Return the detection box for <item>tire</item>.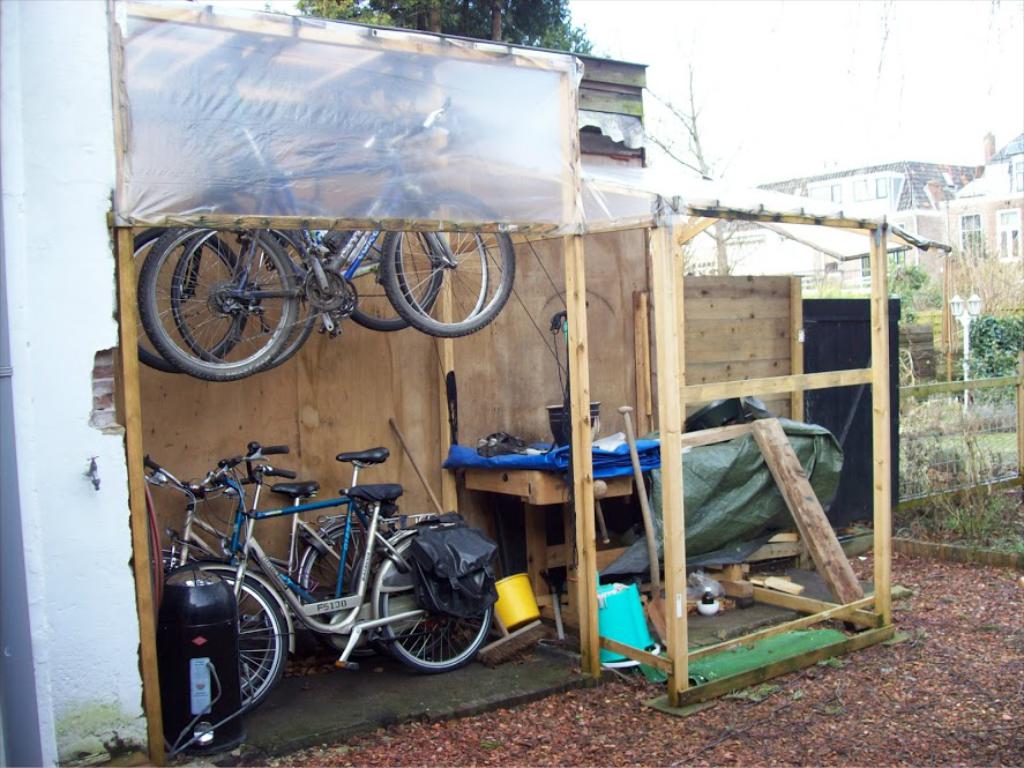
{"x1": 378, "y1": 540, "x2": 496, "y2": 666}.
